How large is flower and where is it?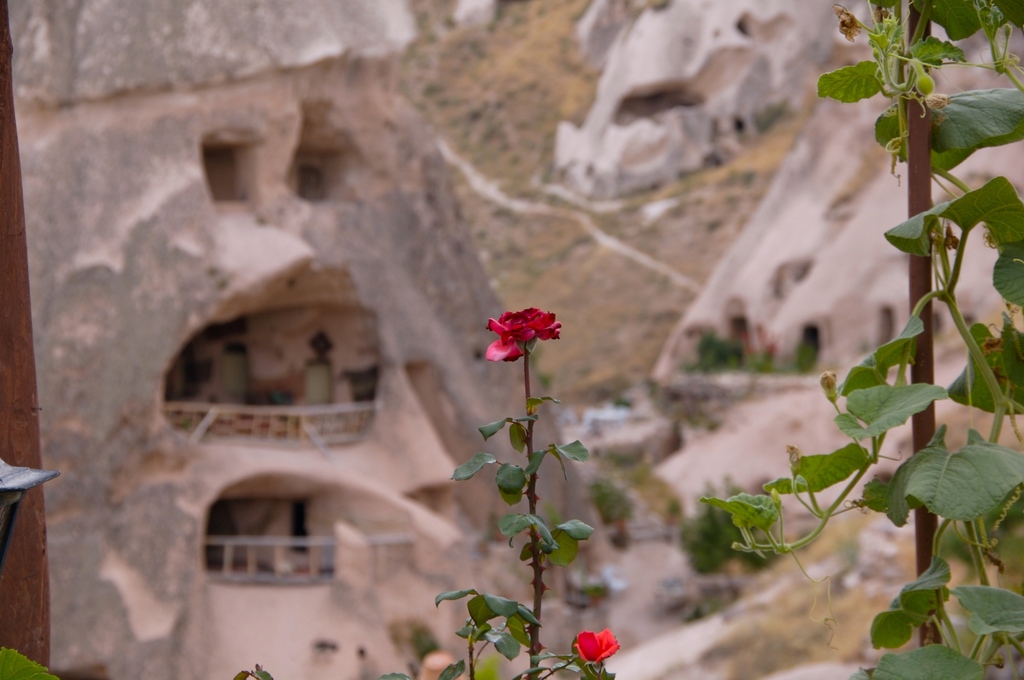
Bounding box: select_region(480, 298, 569, 366).
